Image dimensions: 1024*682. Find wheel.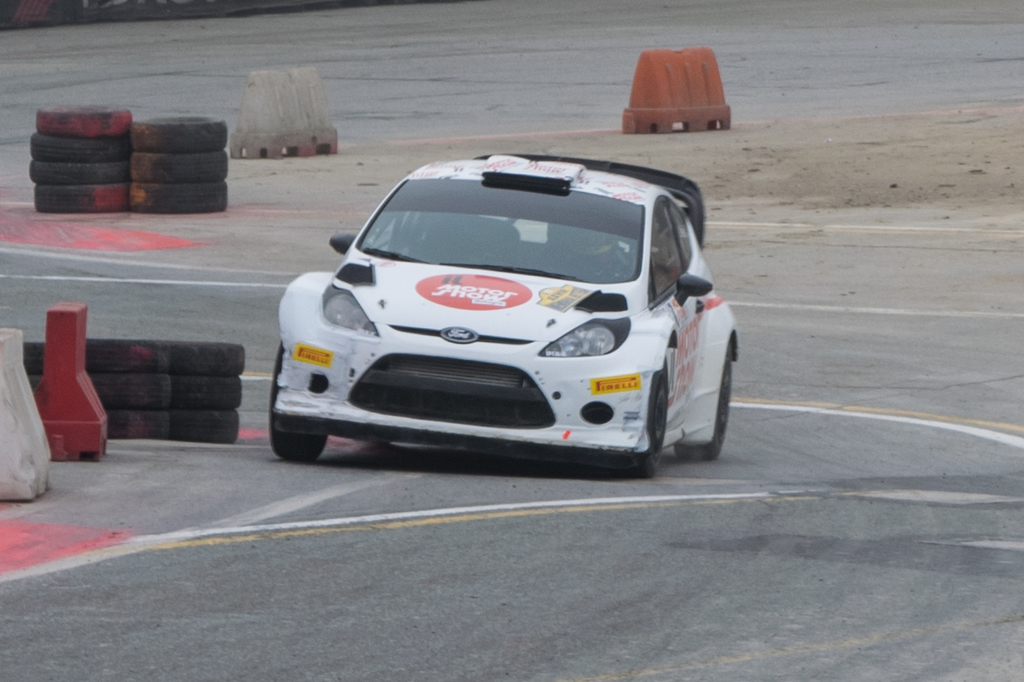
85,365,168,404.
